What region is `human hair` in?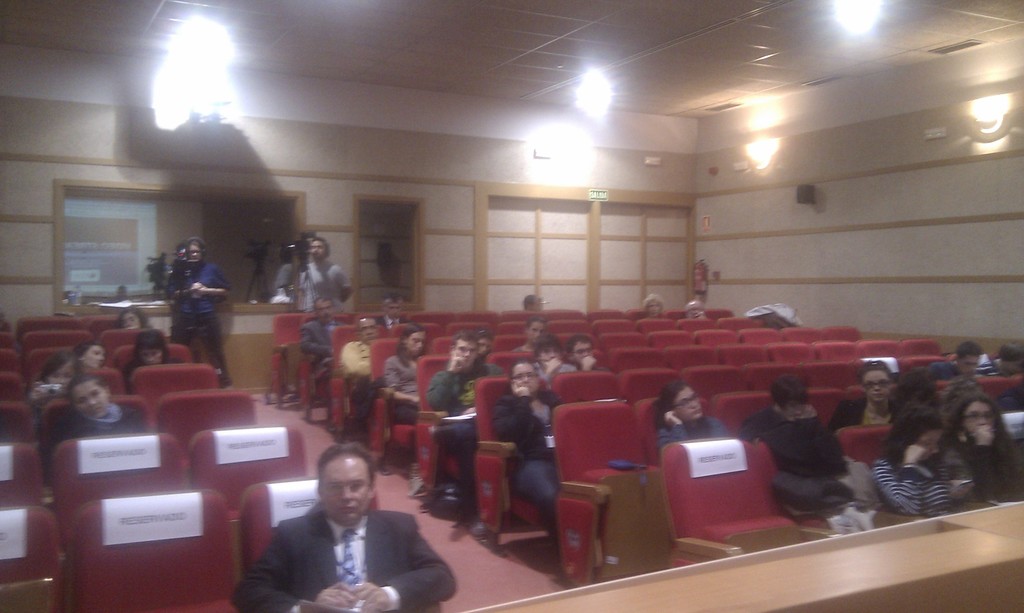
[957, 340, 982, 364].
